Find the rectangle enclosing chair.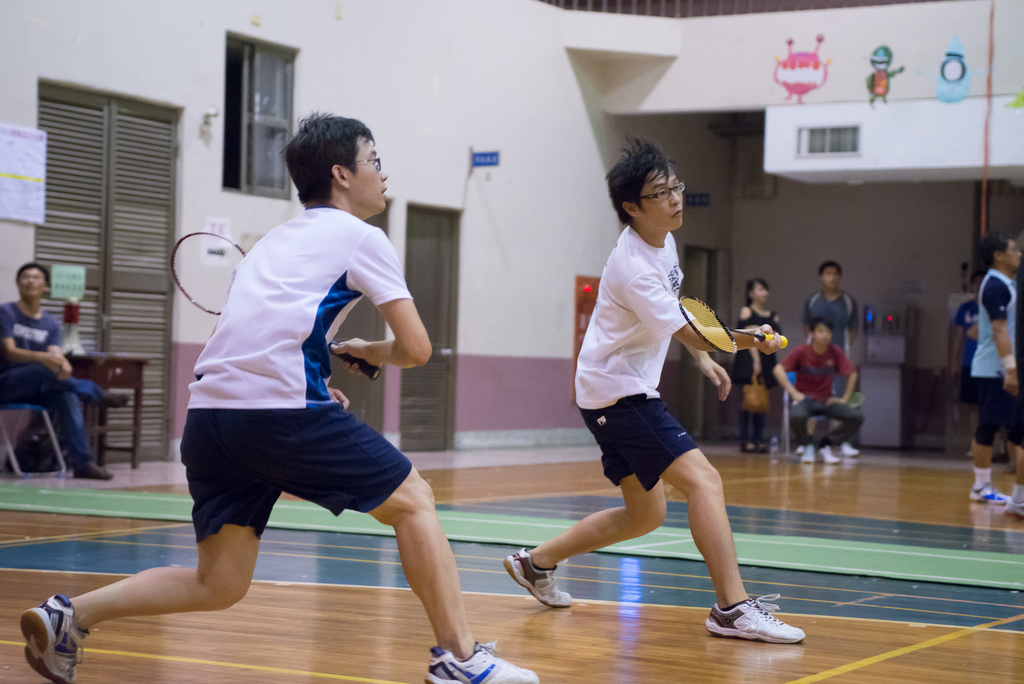
(x1=0, y1=401, x2=72, y2=476).
